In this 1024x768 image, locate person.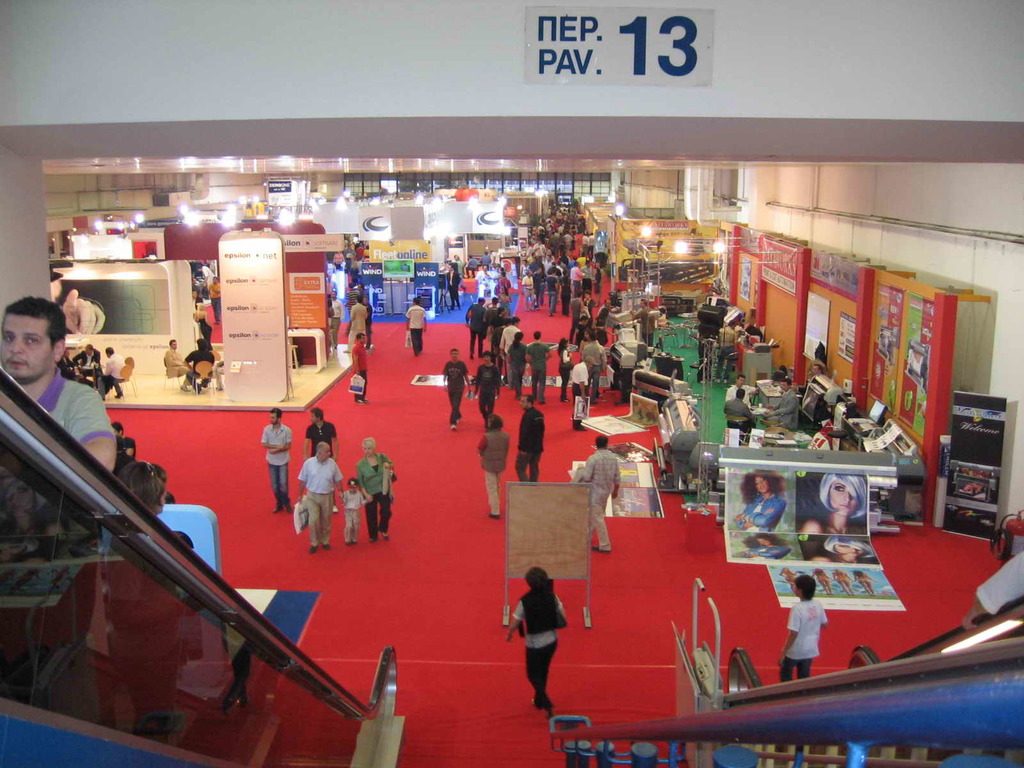
Bounding box: <region>730, 466, 792, 532</region>.
